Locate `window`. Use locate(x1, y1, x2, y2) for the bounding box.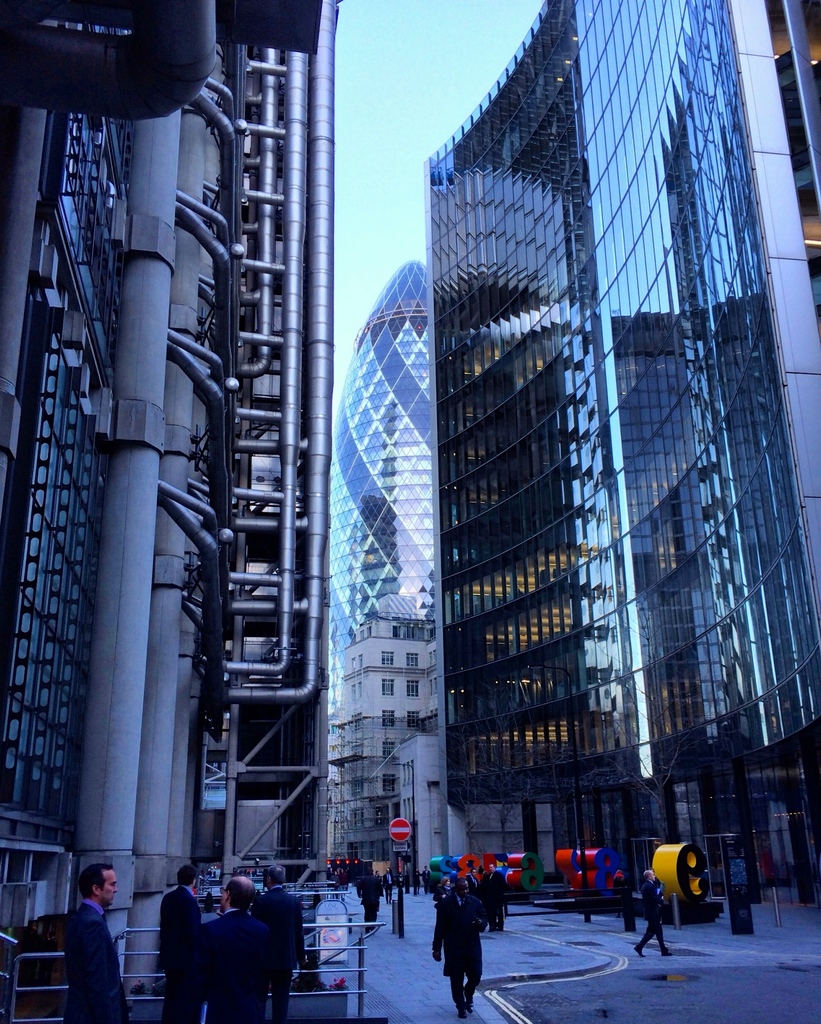
locate(352, 712, 364, 733).
